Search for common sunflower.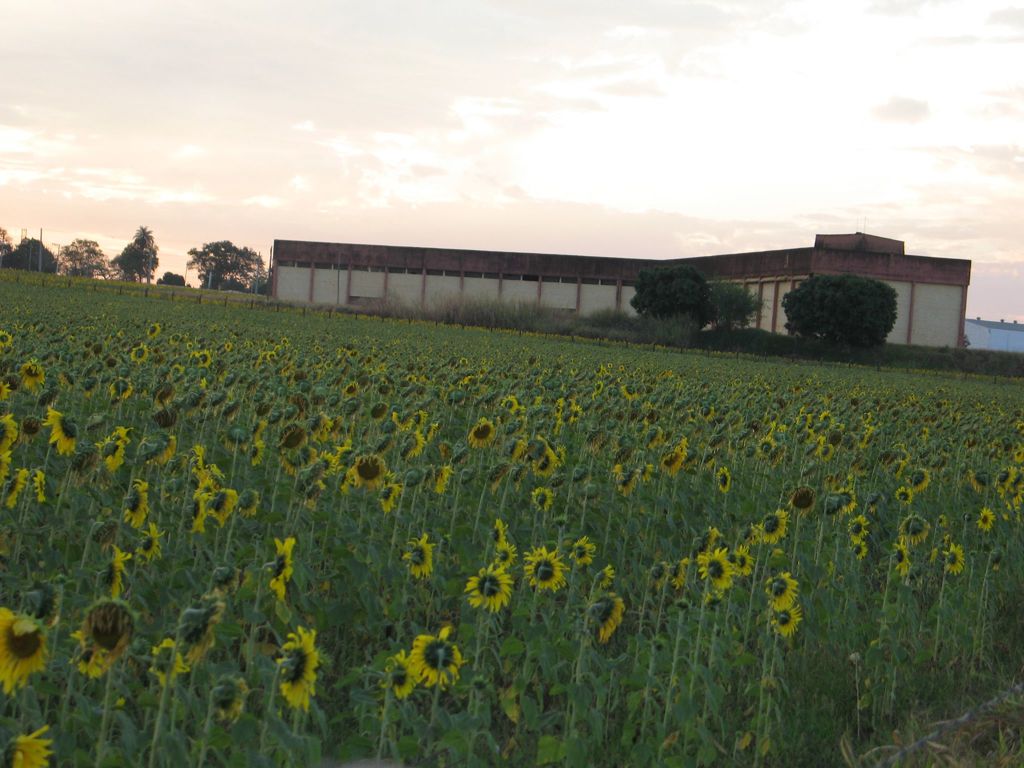
Found at [203, 486, 231, 515].
